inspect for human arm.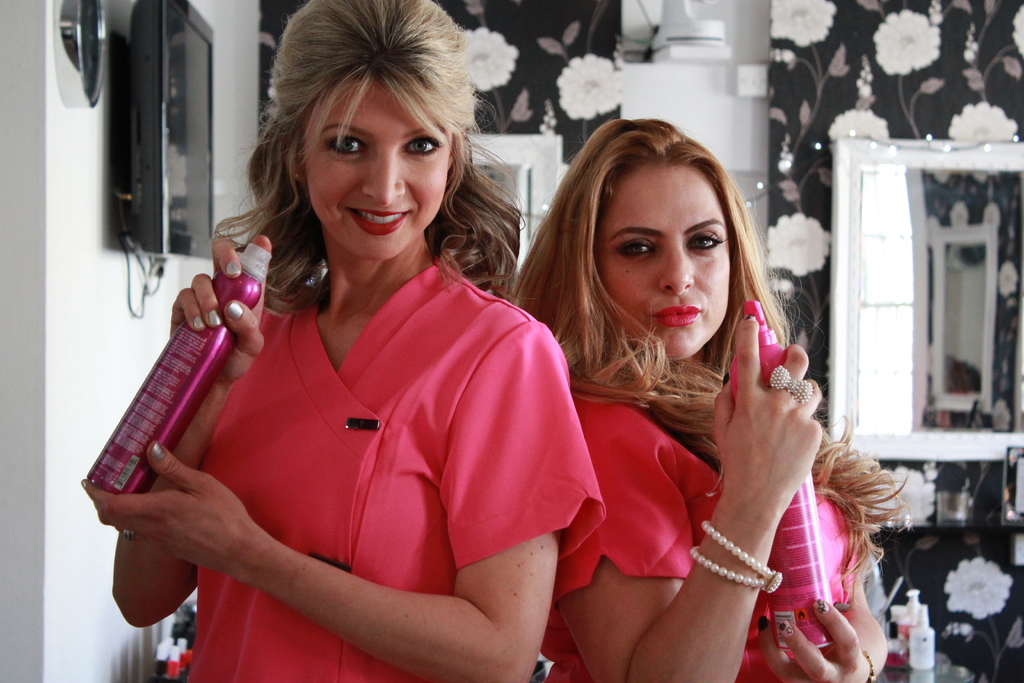
Inspection: 571,305,829,682.
